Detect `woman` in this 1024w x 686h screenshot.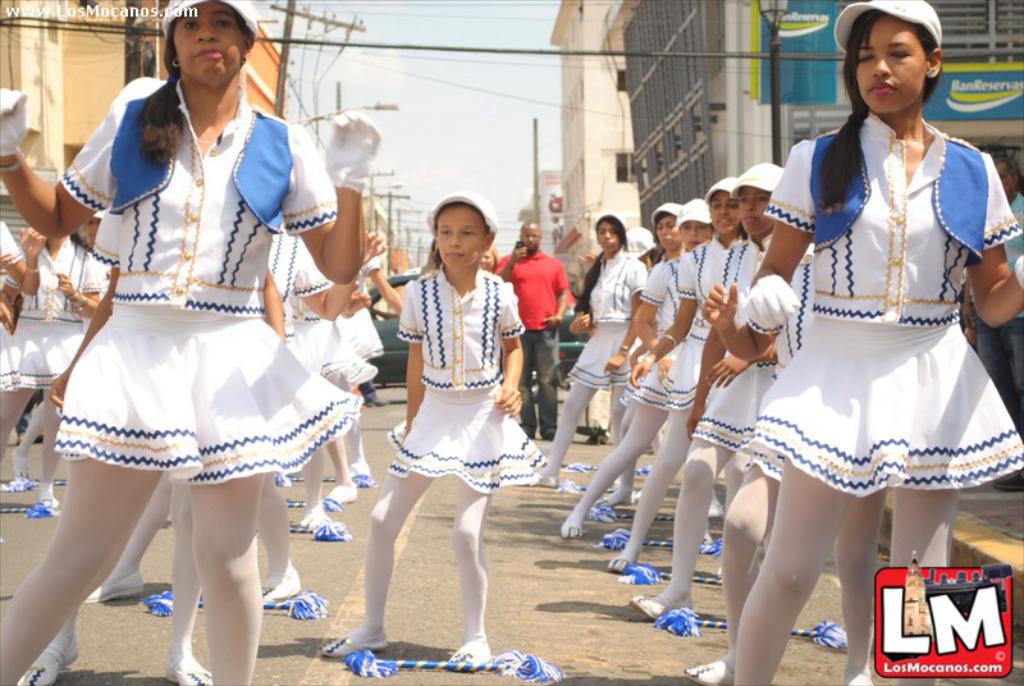
Detection: (left=0, top=0, right=379, bottom=685).
